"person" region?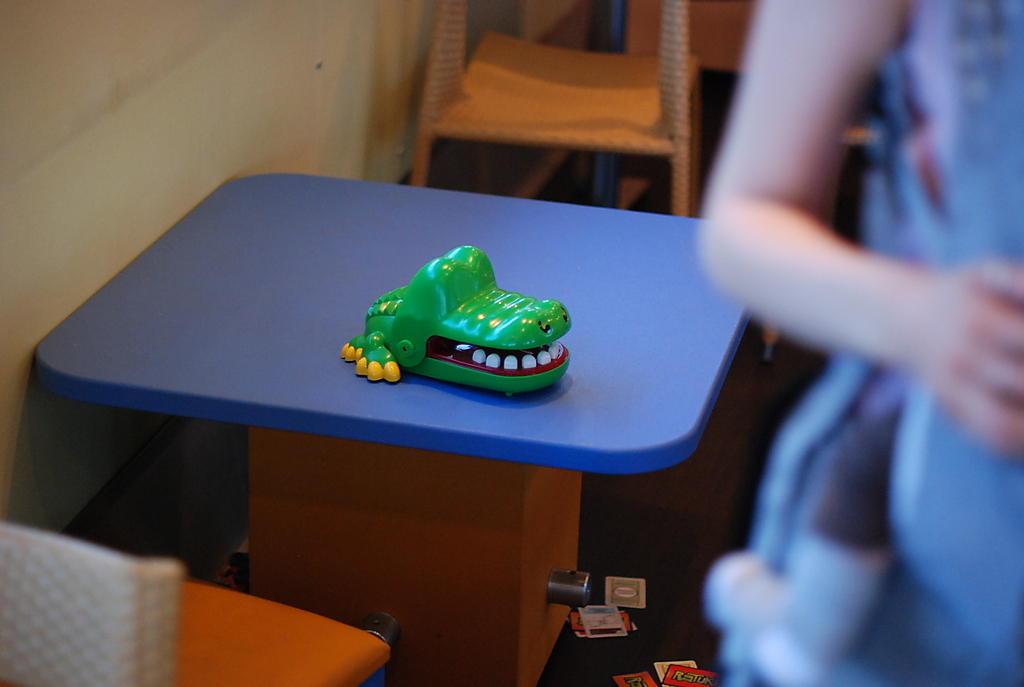
rect(697, 0, 1023, 686)
